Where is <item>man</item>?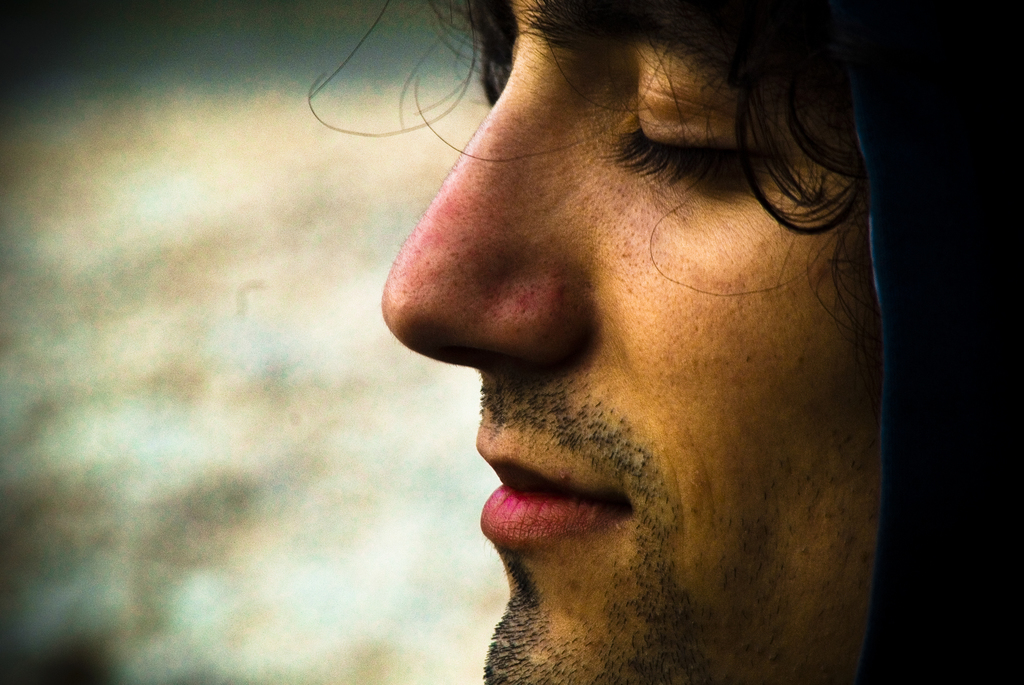
bbox(239, 0, 970, 684).
